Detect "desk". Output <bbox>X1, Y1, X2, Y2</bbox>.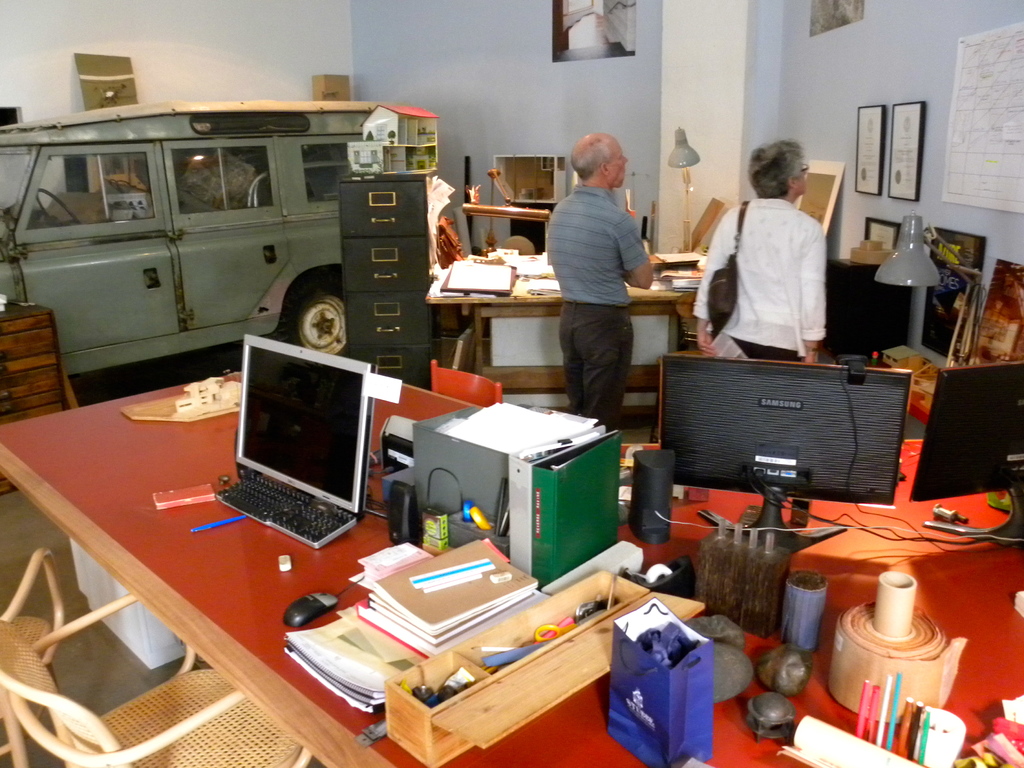
<bbox>0, 369, 1023, 767</bbox>.
